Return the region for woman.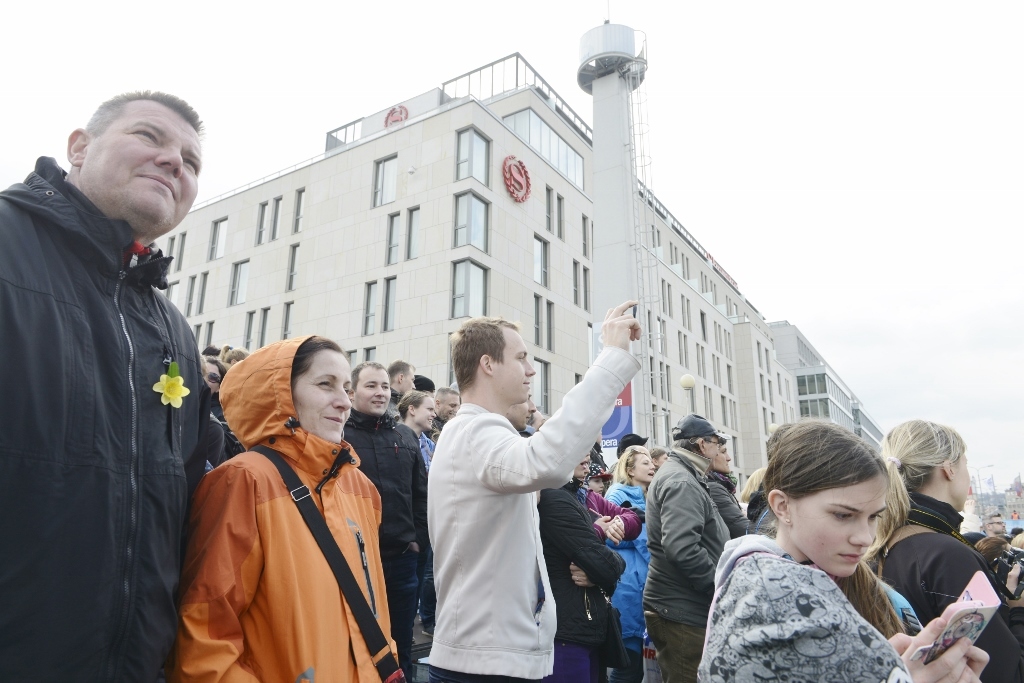
(x1=168, y1=330, x2=394, y2=682).
